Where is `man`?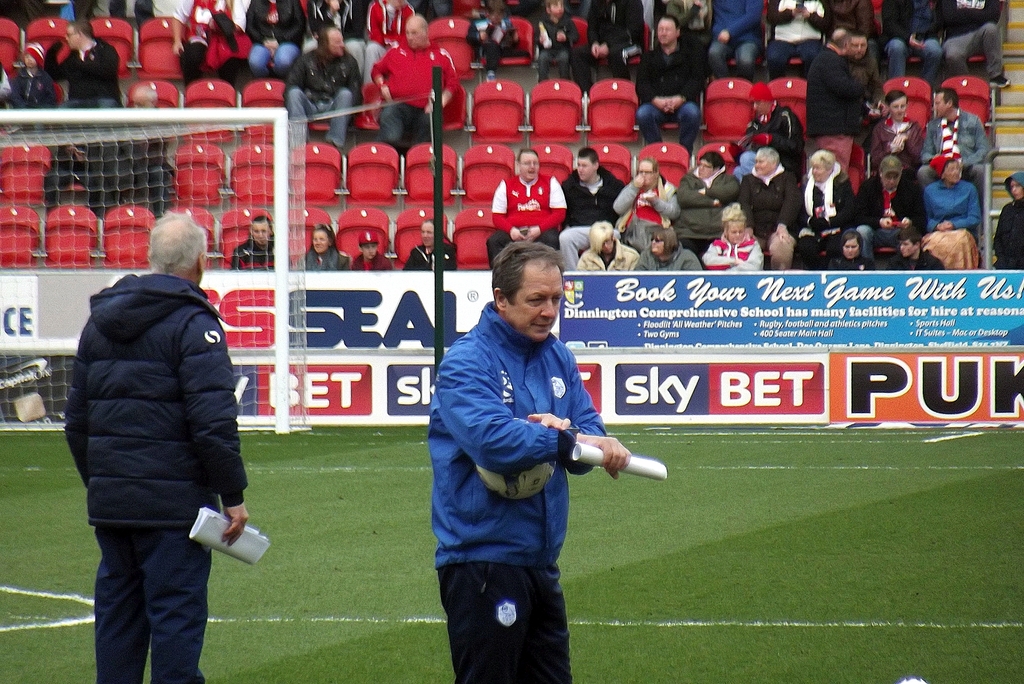
BBox(852, 156, 921, 262).
